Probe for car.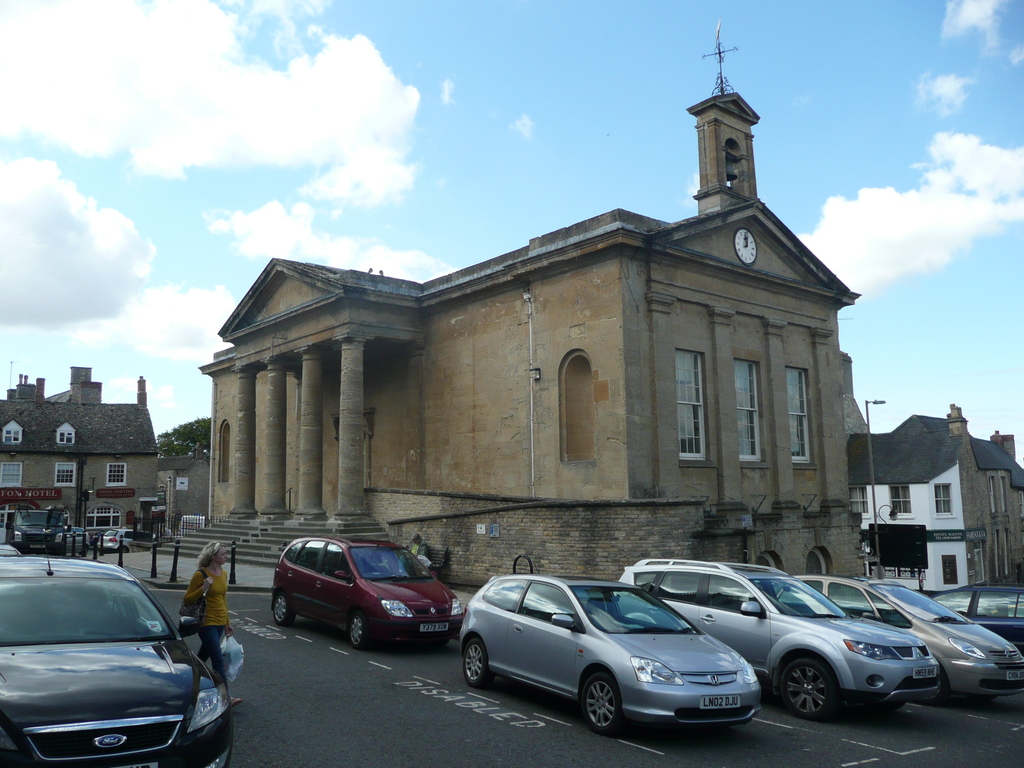
Probe result: <box>2,508,64,543</box>.
